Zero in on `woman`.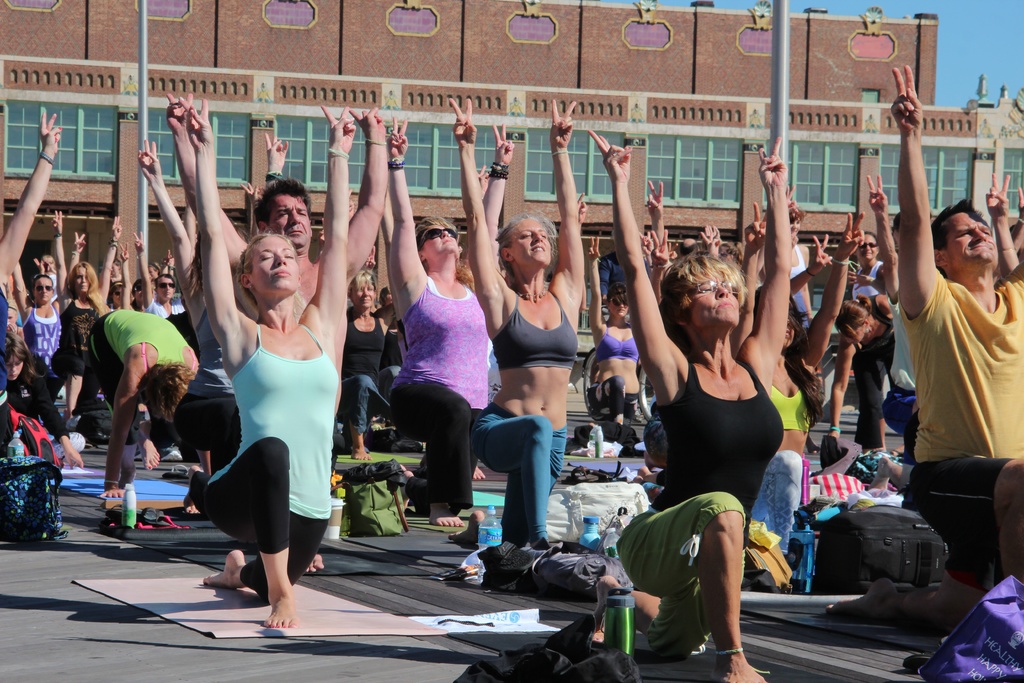
Zeroed in: x1=392, y1=115, x2=518, y2=532.
